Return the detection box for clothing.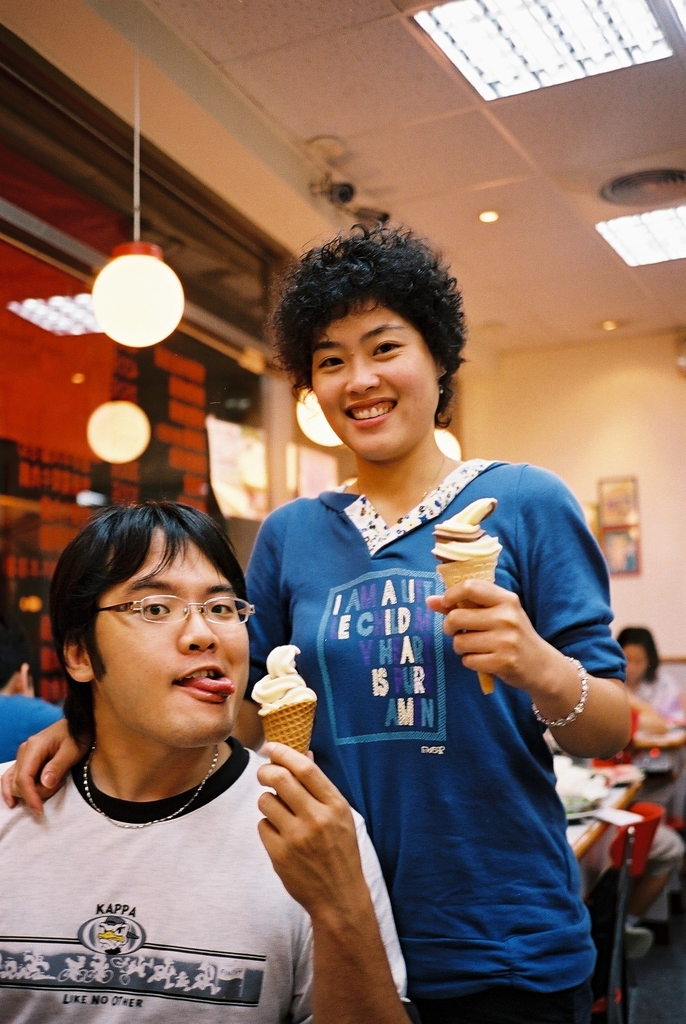
(245,458,621,1023).
